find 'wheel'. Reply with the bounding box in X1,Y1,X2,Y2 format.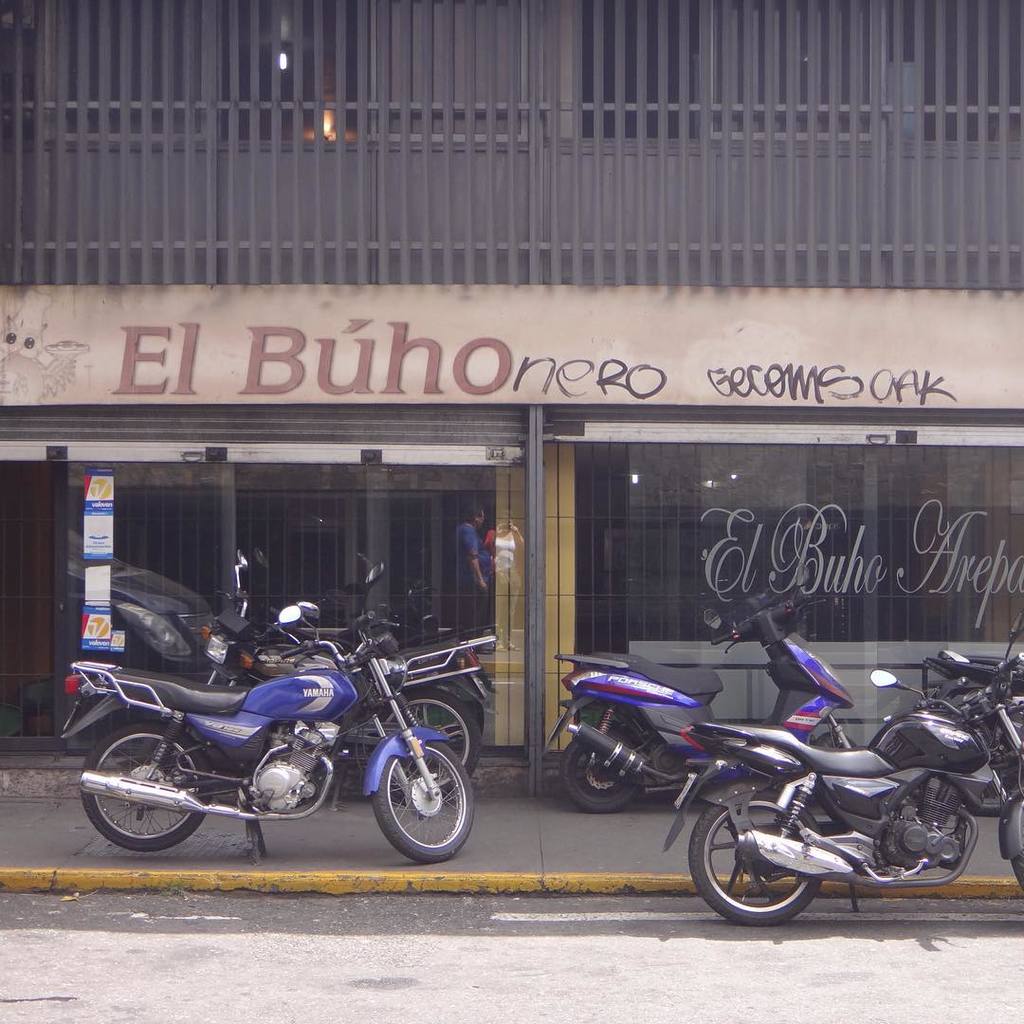
561,730,643,811.
